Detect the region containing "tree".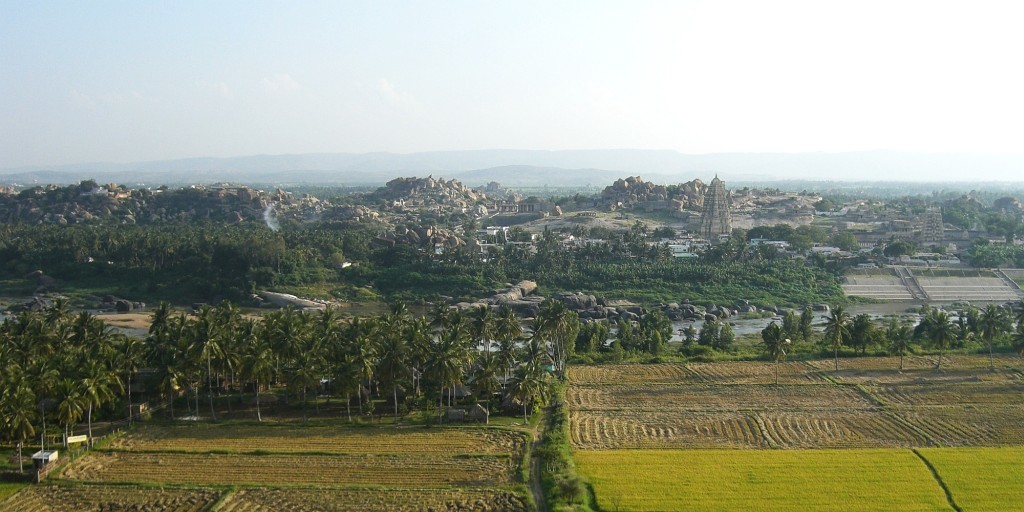
761:315:788:362.
